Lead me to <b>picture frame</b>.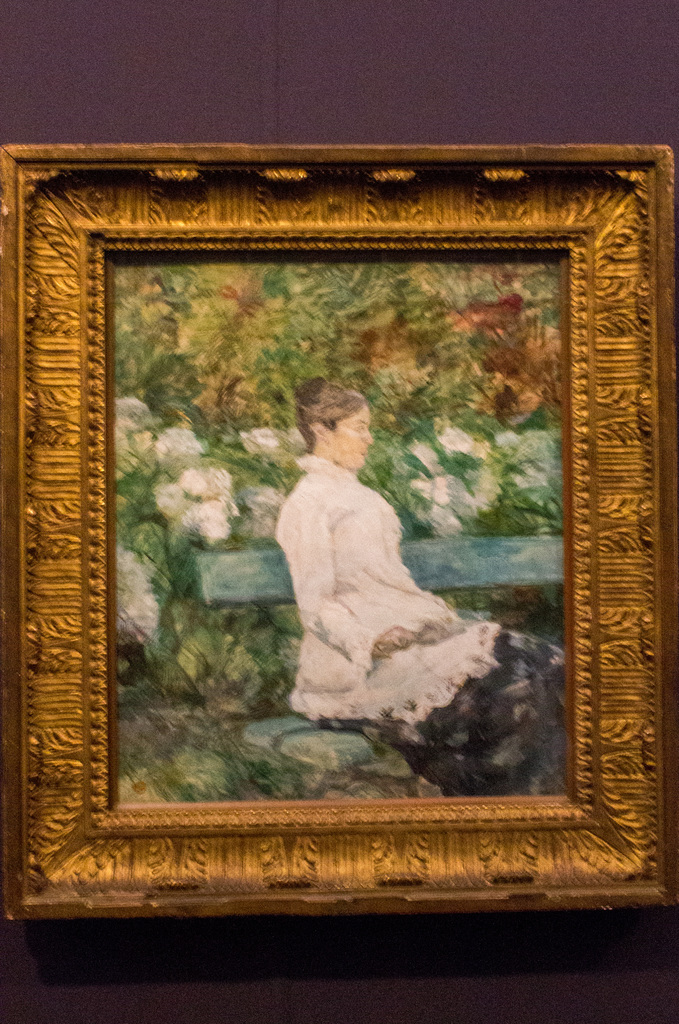
Lead to (0,141,678,923).
